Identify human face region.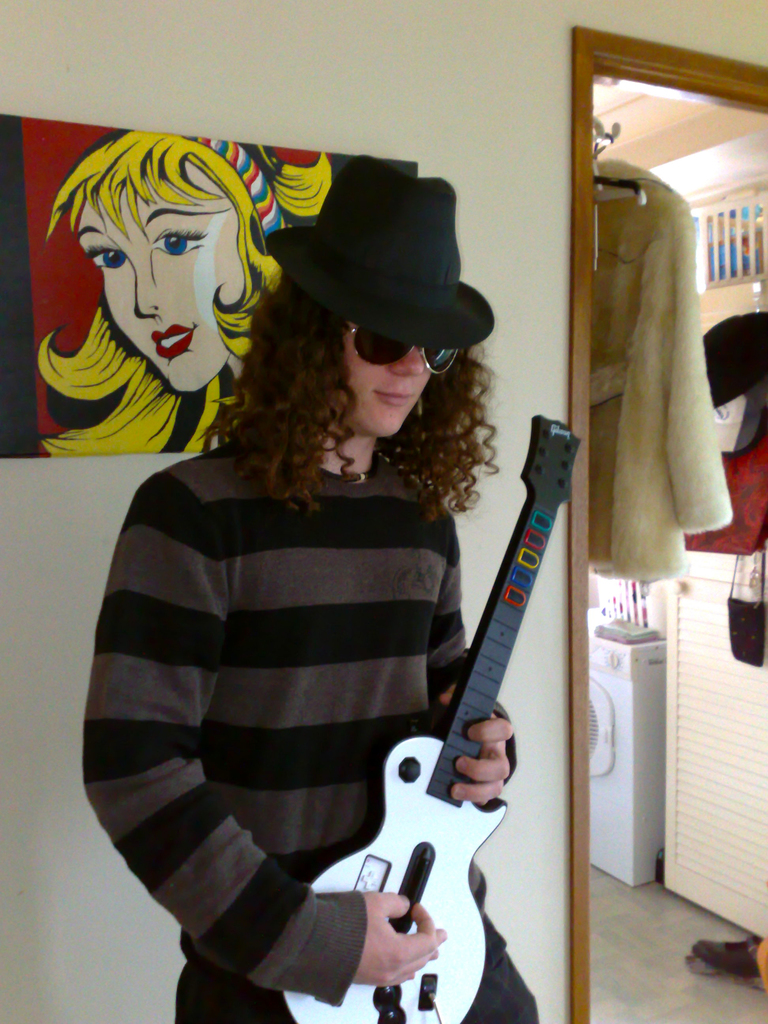
Region: (72,168,247,390).
